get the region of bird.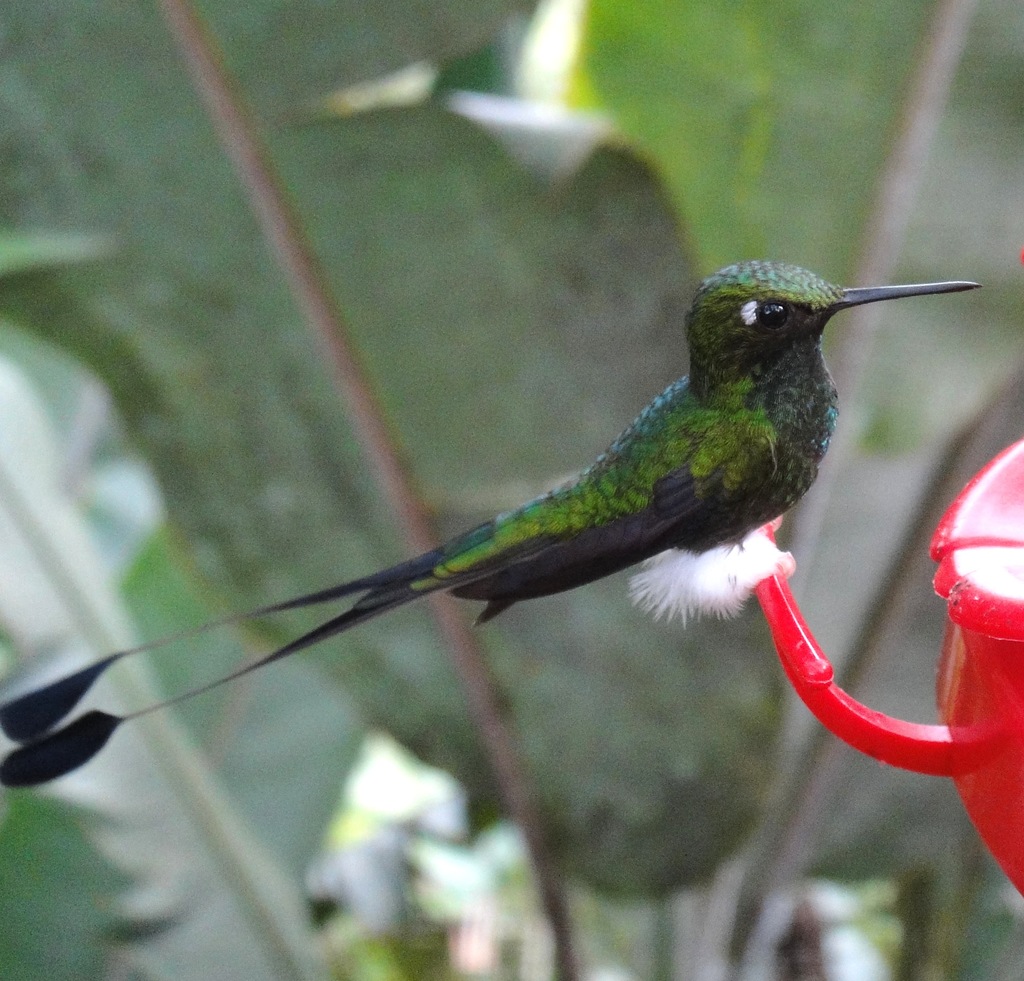
[left=26, top=245, right=998, bottom=760].
